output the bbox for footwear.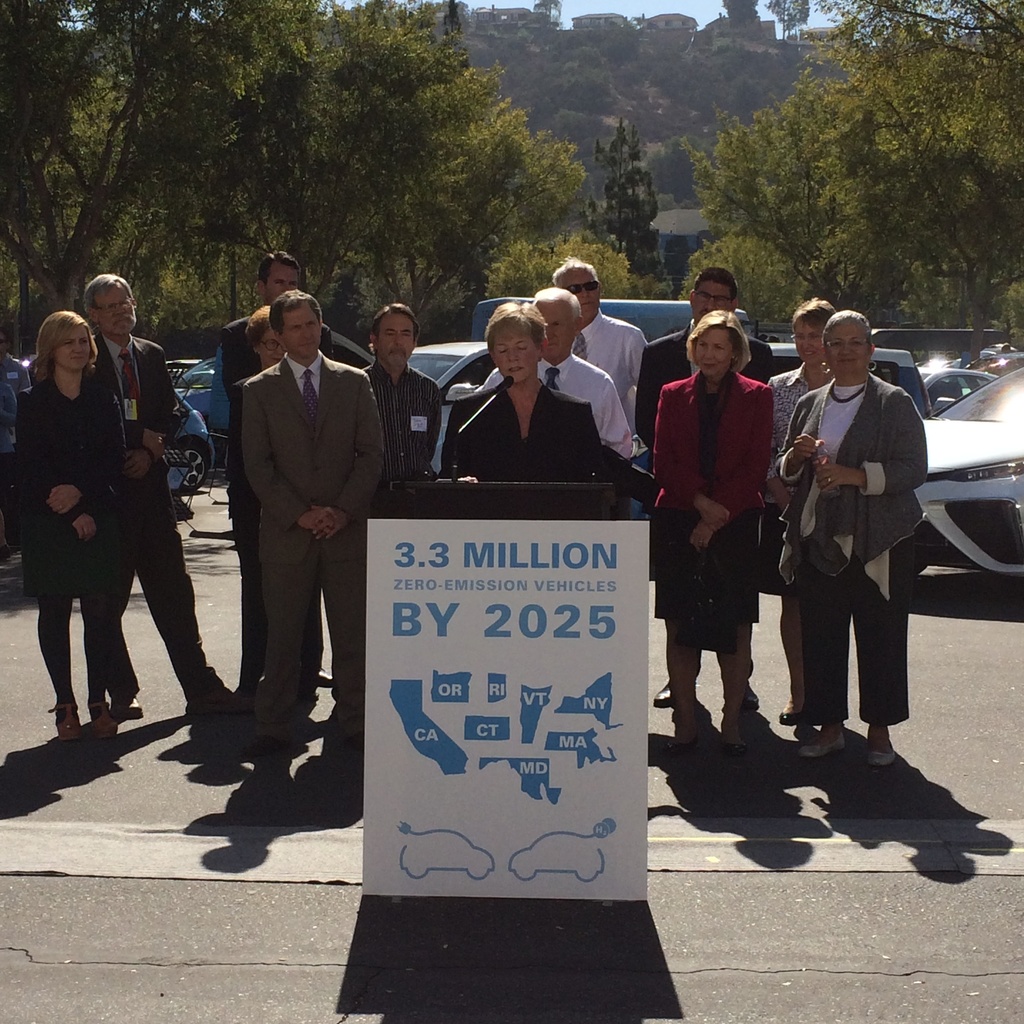
Rect(250, 729, 292, 757).
